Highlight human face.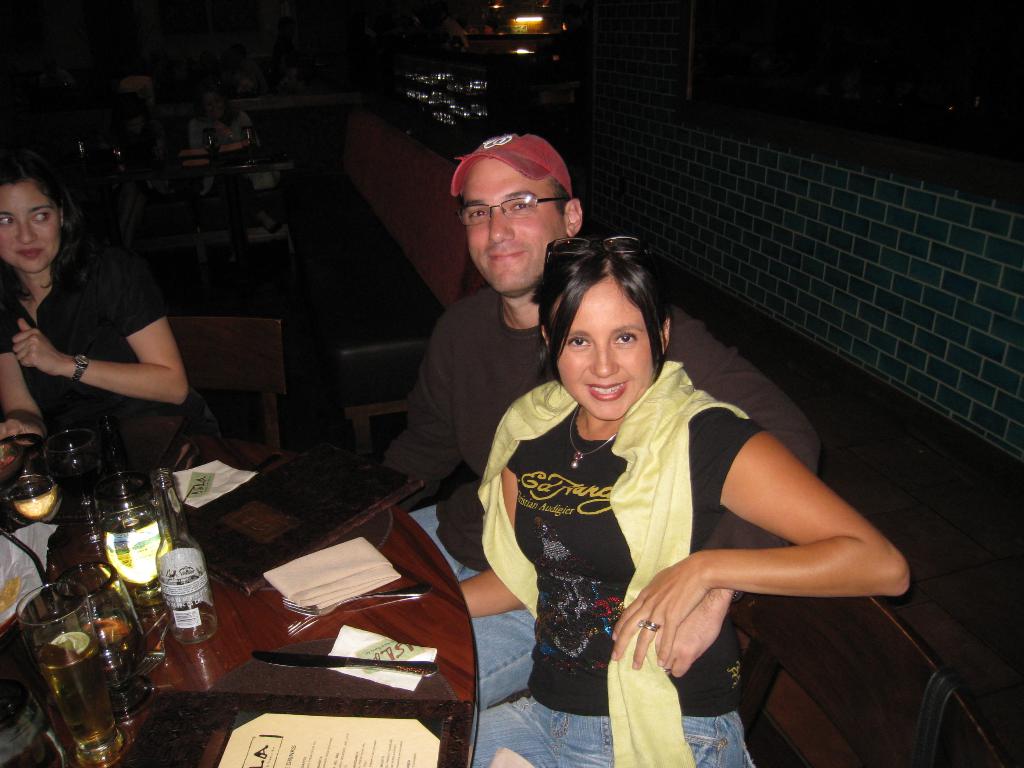
Highlighted region: bbox=[468, 161, 564, 294].
